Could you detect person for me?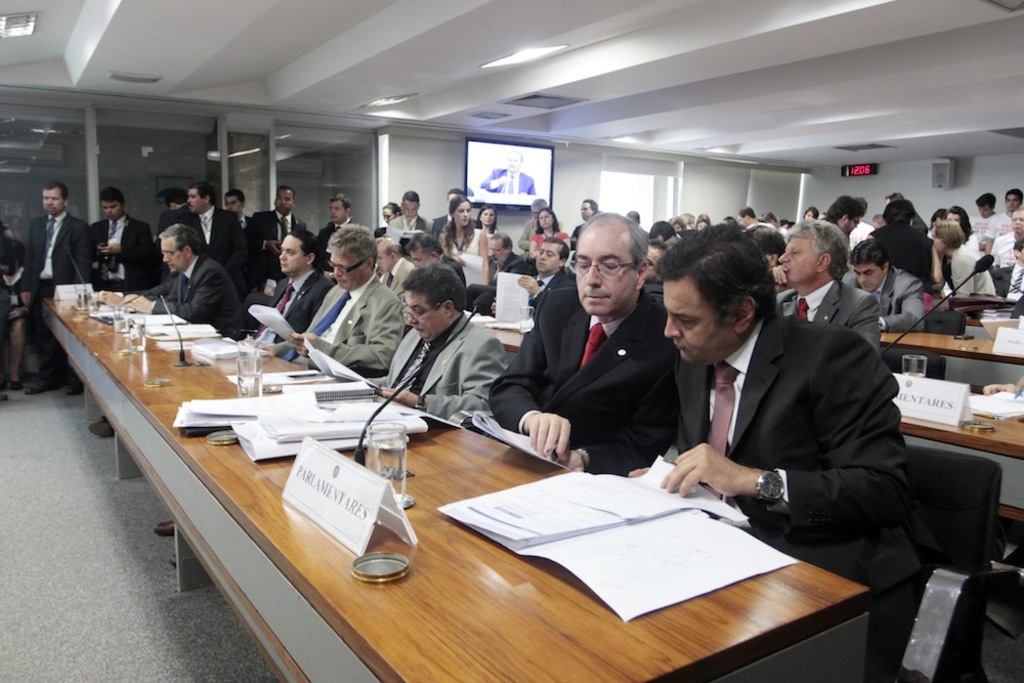
Detection result: detection(567, 200, 599, 248).
